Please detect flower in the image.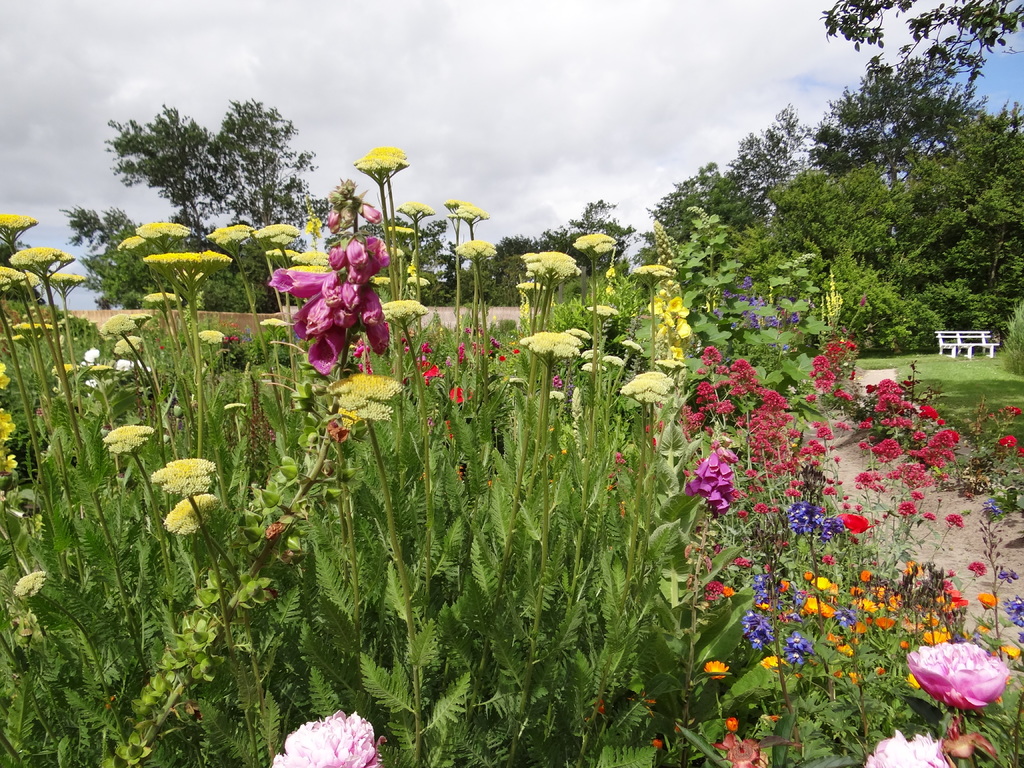
[left=48, top=271, right=84, bottom=286].
